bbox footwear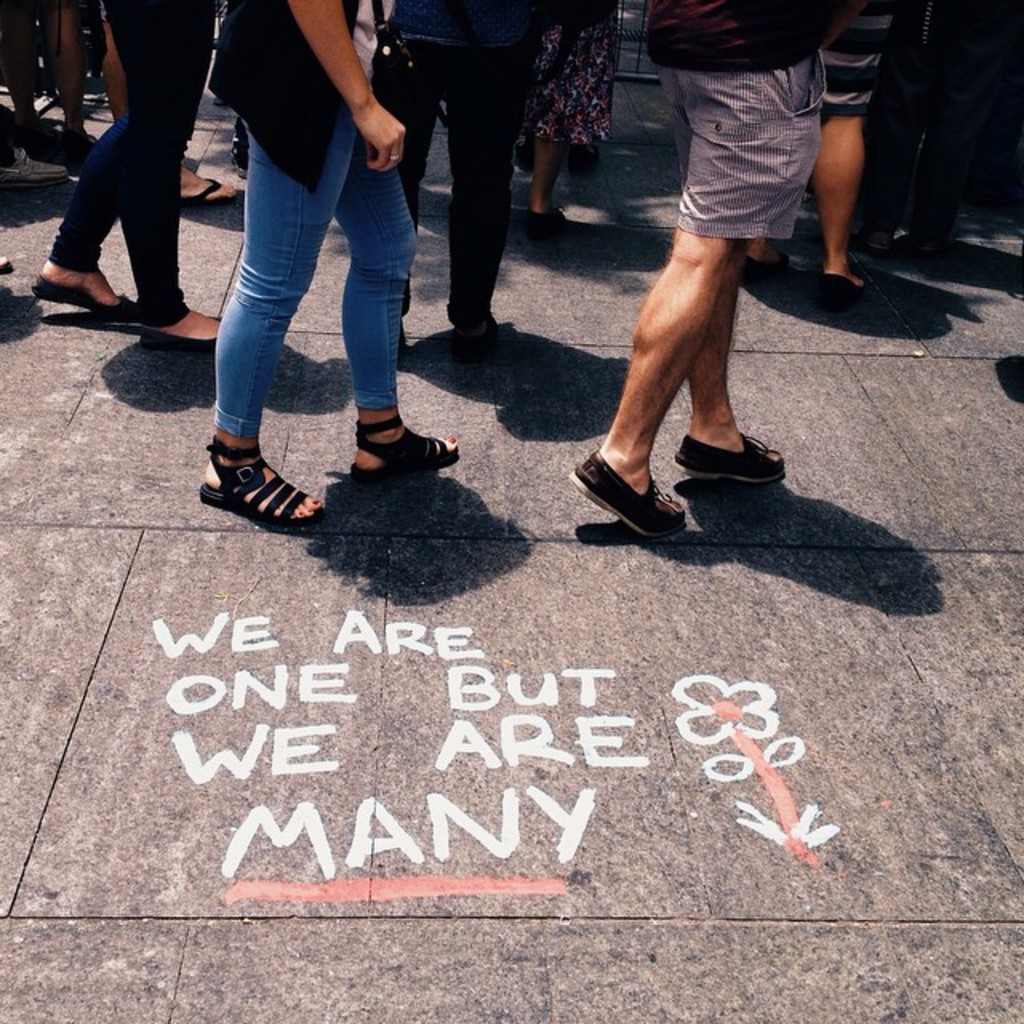
[566,448,690,539]
